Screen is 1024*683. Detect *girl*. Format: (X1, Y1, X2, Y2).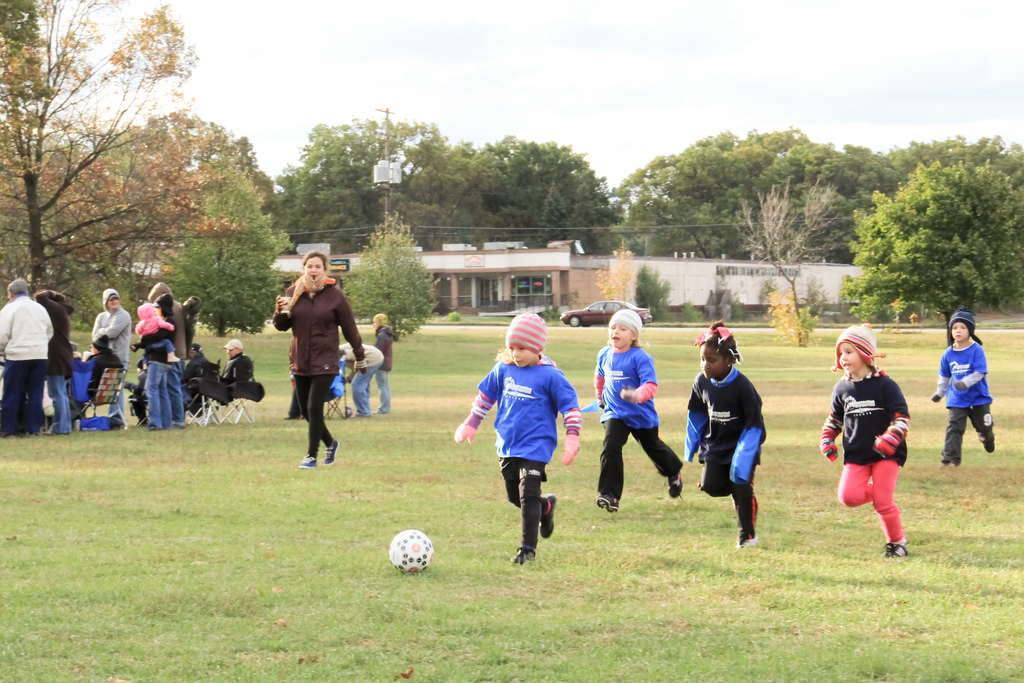
(455, 310, 583, 564).
